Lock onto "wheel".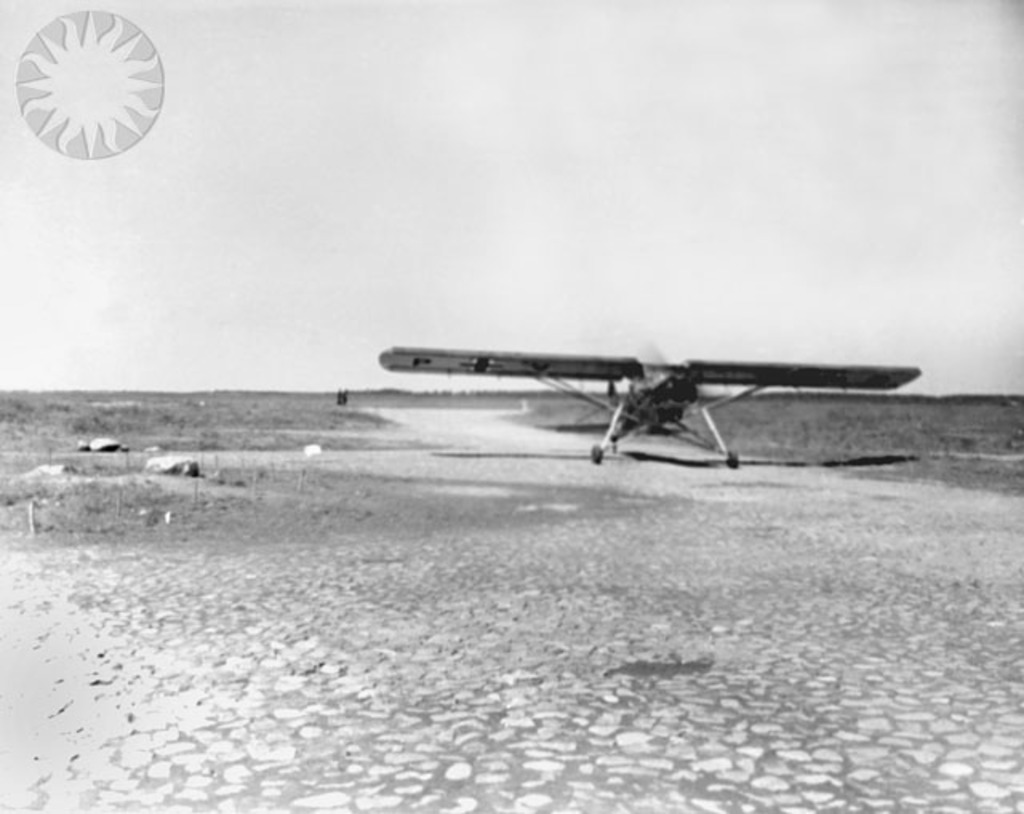
Locked: (left=592, top=445, right=600, bottom=464).
